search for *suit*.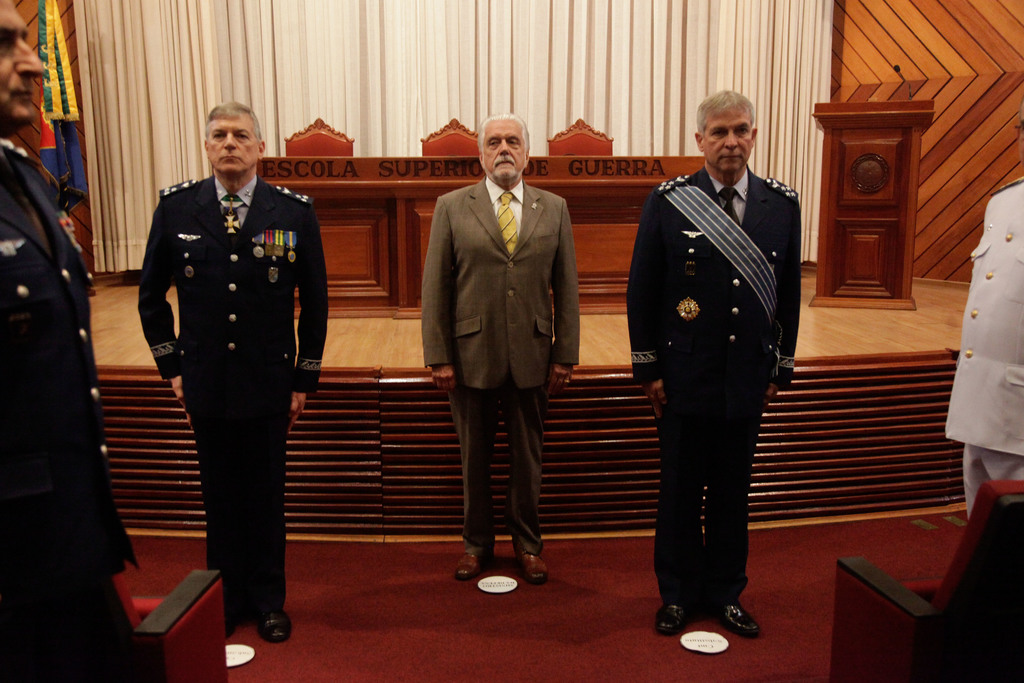
Found at <bbox>942, 180, 1023, 515</bbox>.
